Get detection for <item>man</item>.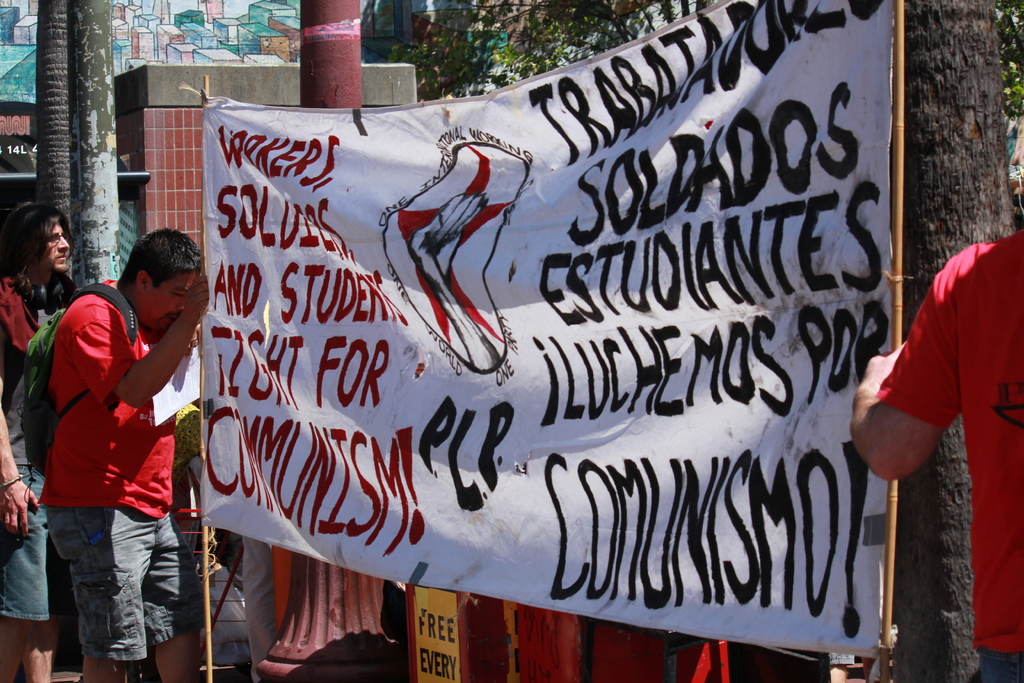
Detection: locate(0, 202, 118, 680).
